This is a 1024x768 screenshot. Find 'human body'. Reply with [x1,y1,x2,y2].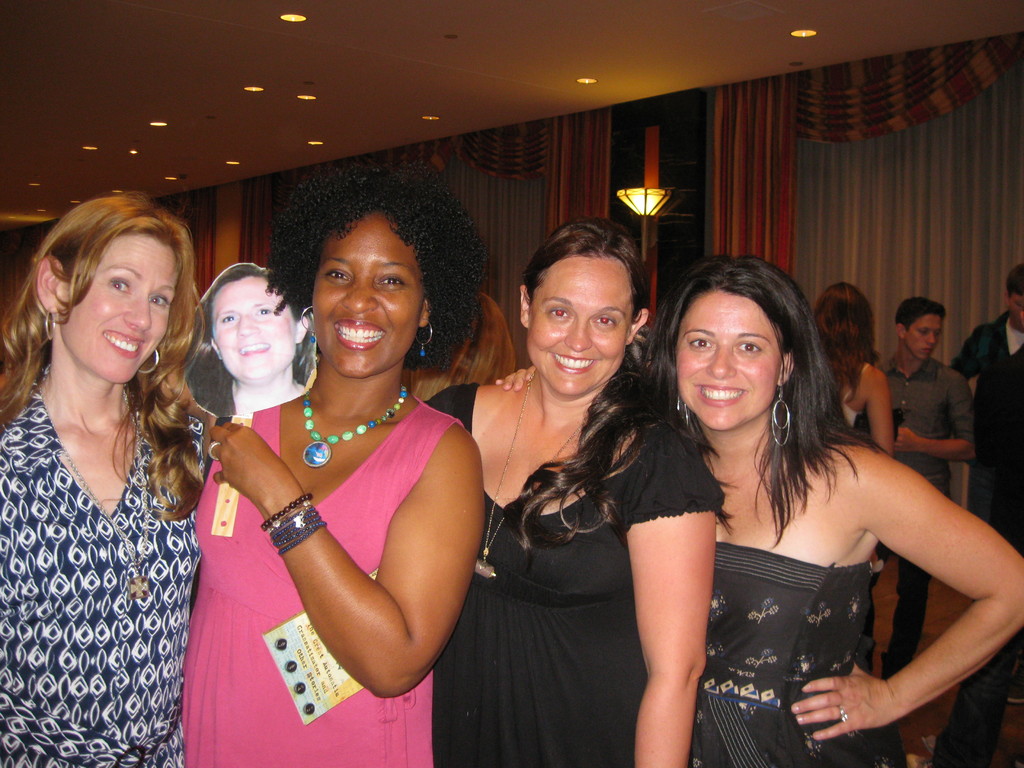
[840,358,898,674].
